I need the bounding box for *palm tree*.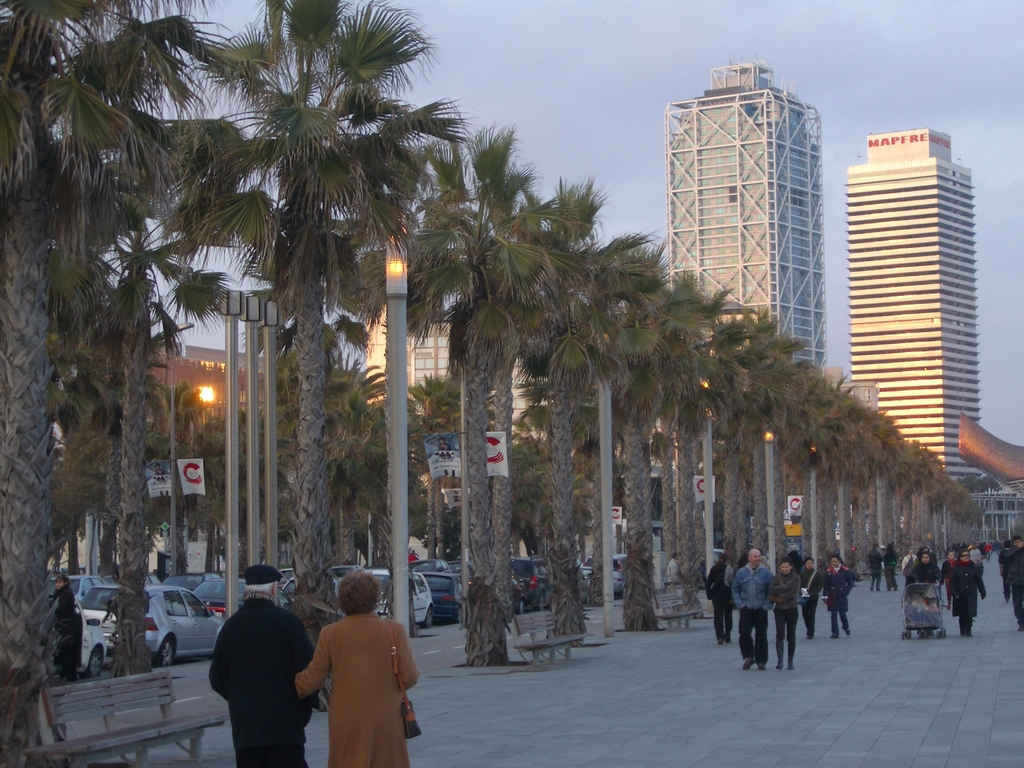
Here it is: BBox(154, 45, 439, 613).
